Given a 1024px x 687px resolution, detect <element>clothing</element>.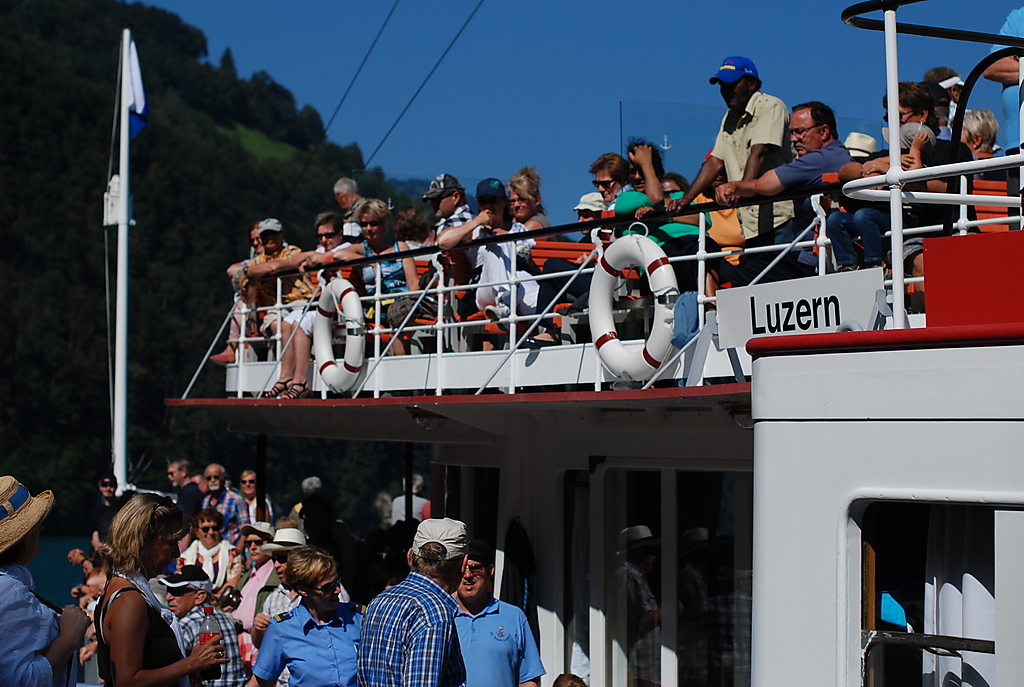
region(353, 567, 470, 686).
